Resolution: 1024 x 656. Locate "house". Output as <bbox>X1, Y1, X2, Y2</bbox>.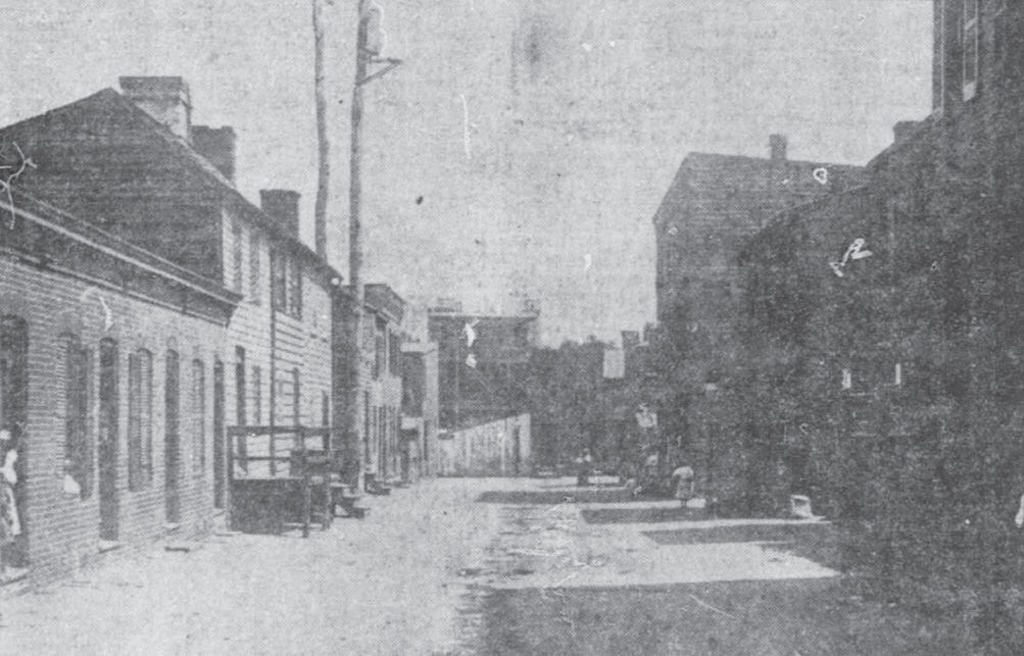
<bbox>731, 181, 897, 581</bbox>.
